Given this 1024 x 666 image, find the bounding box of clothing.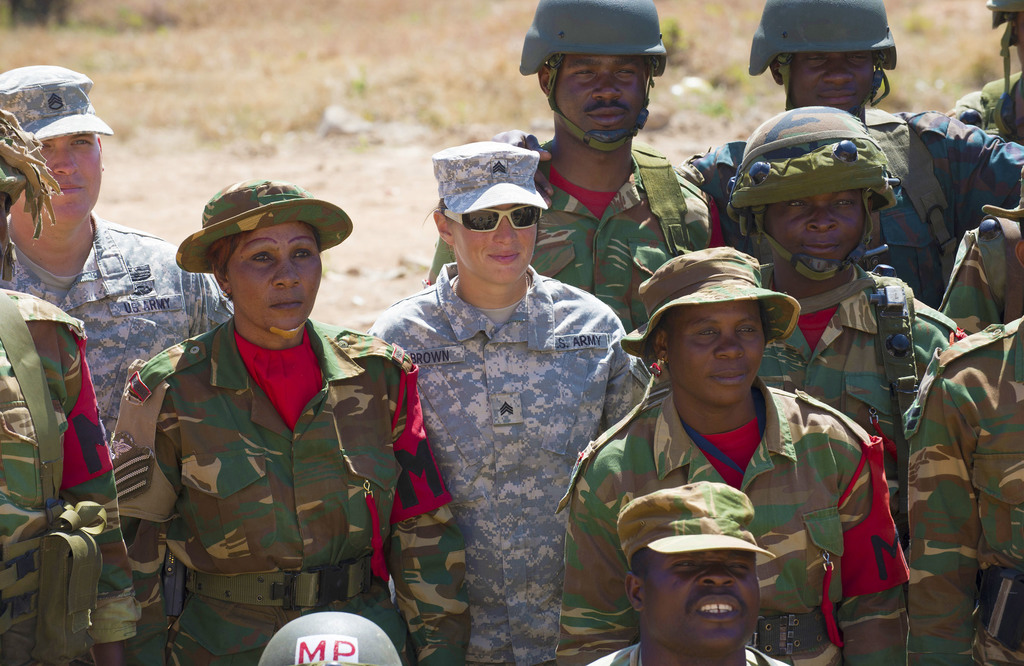
pyautogui.locateOnScreen(0, 290, 147, 665).
